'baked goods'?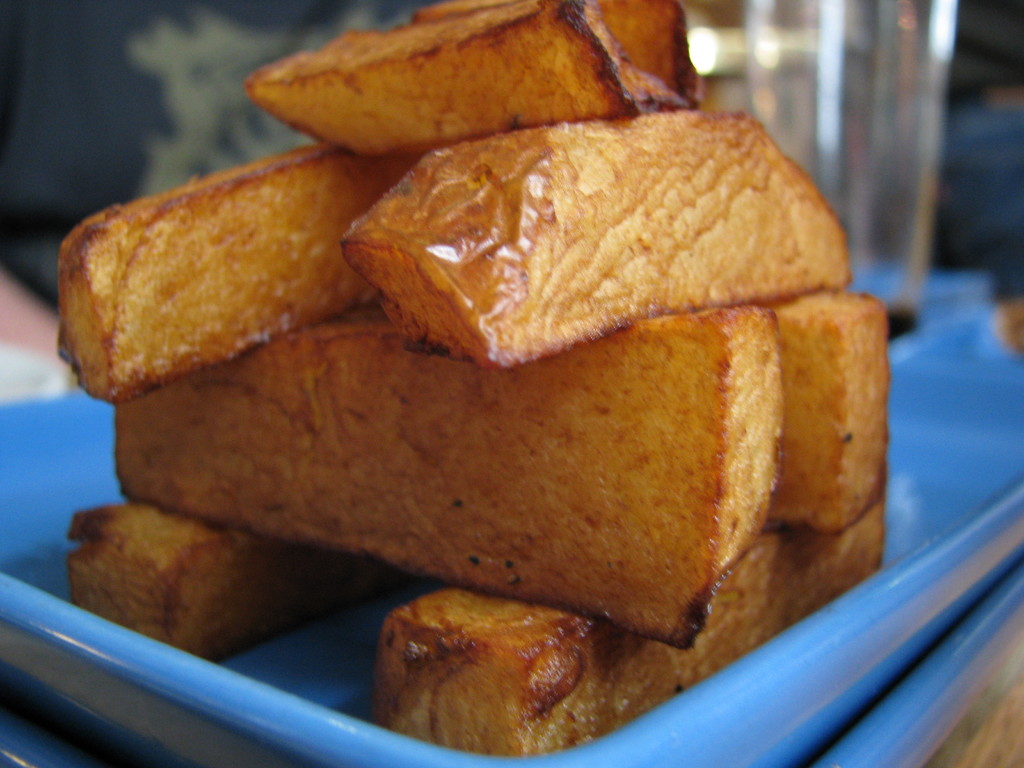
353 289 895 536
